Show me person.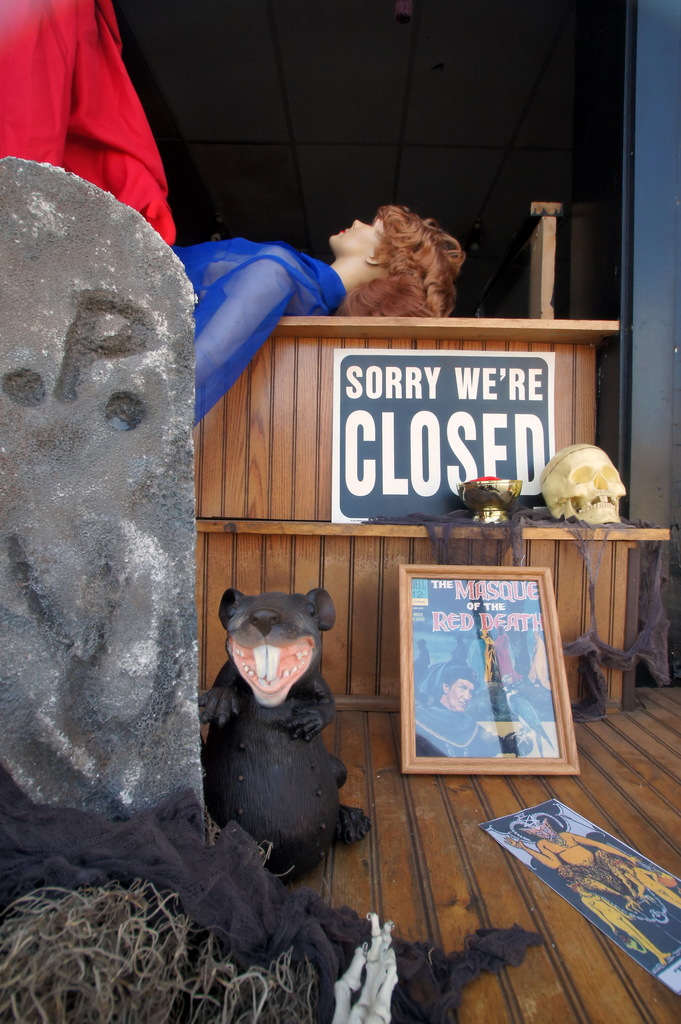
person is here: select_region(170, 207, 467, 429).
